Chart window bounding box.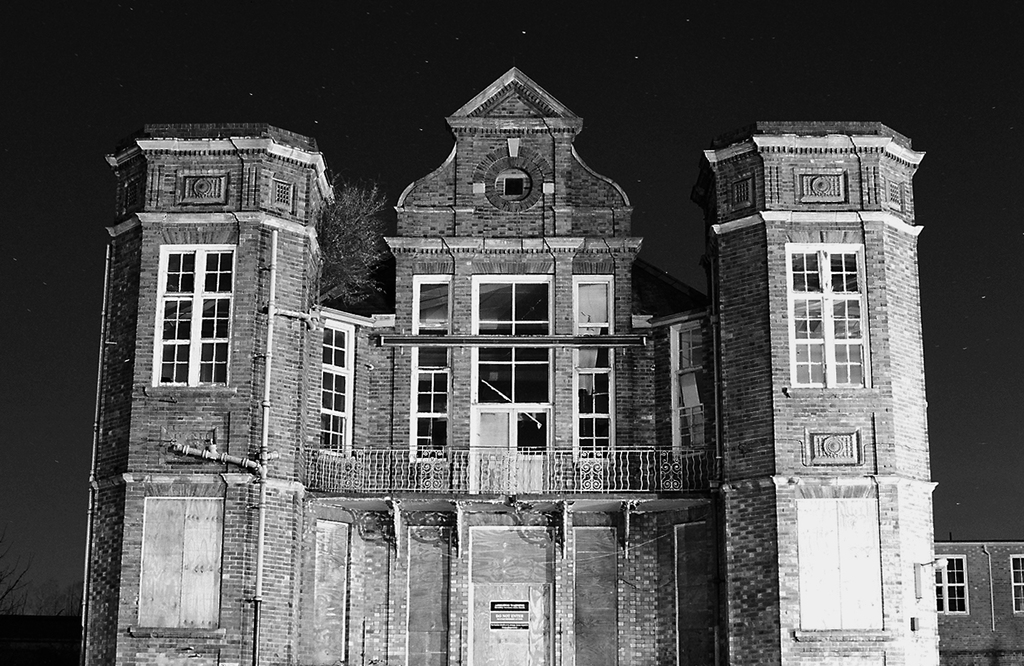
Charted: 155,247,241,384.
